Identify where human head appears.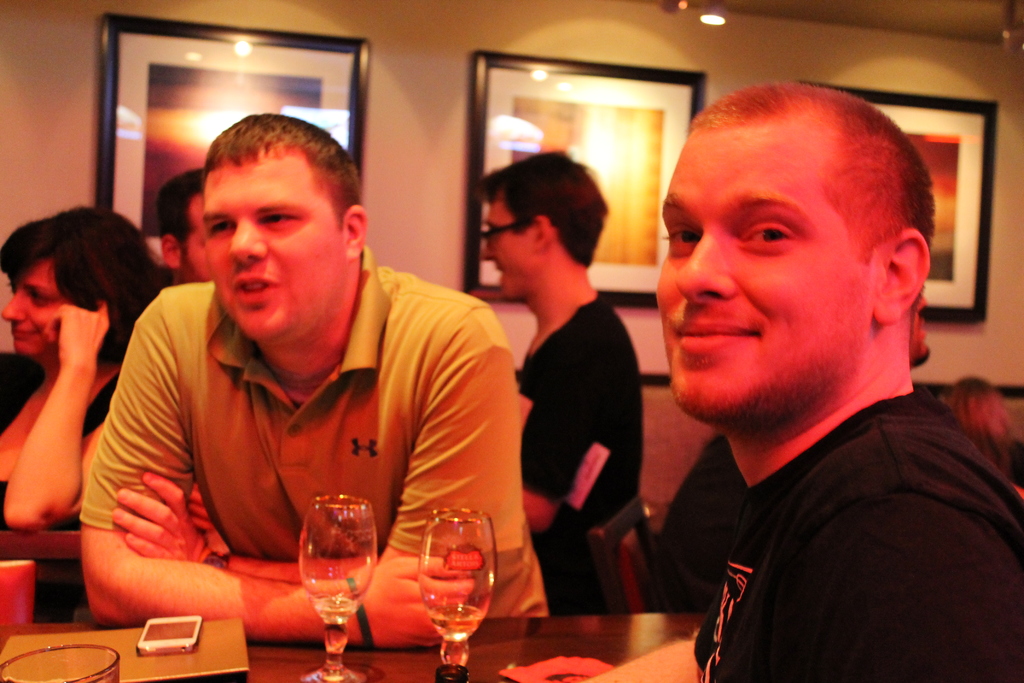
Appears at (666, 76, 932, 386).
